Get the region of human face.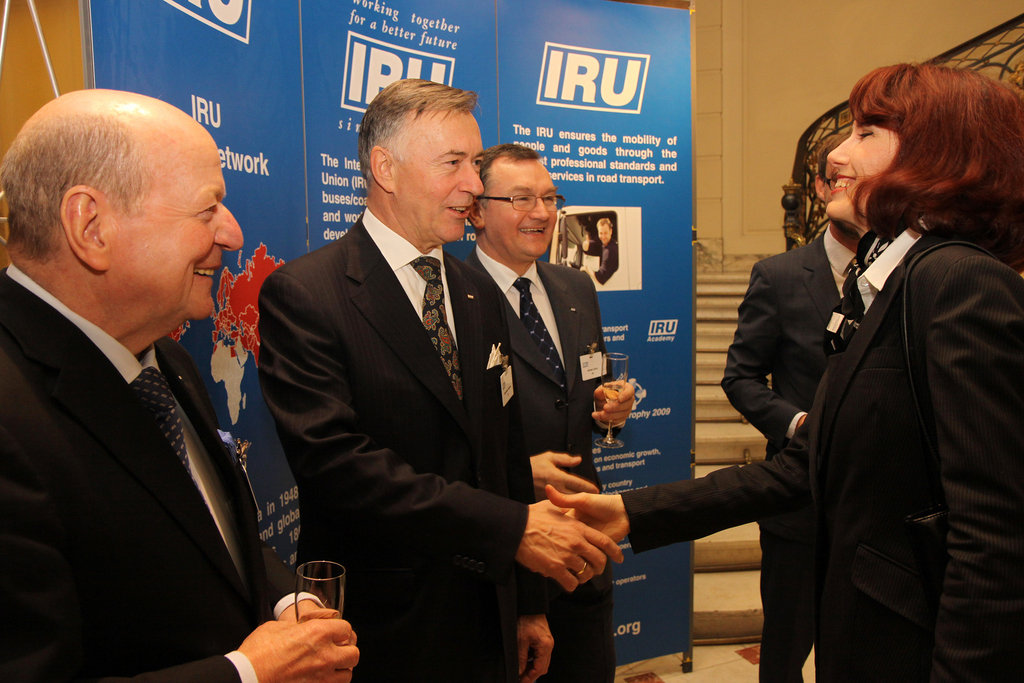
110,141,253,332.
